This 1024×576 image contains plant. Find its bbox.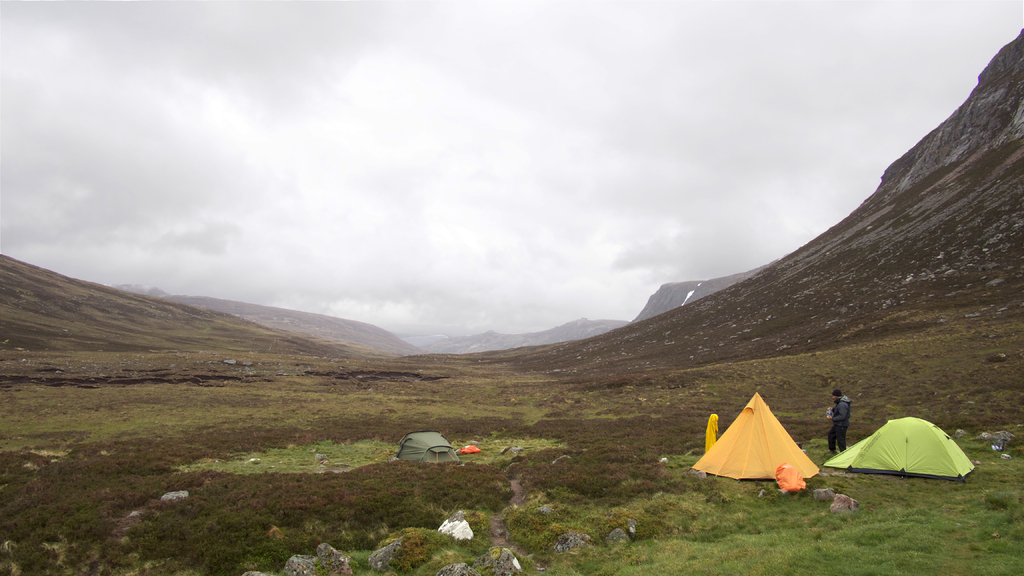
left=268, top=534, right=307, bottom=571.
